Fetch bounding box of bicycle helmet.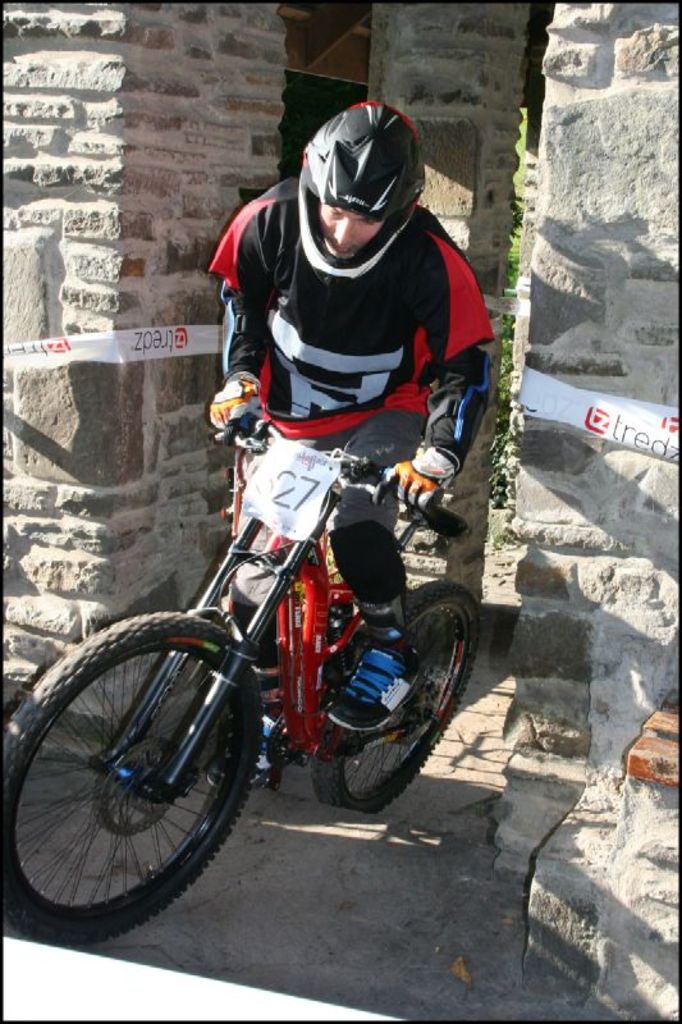
Bbox: <box>290,99,425,271</box>.
